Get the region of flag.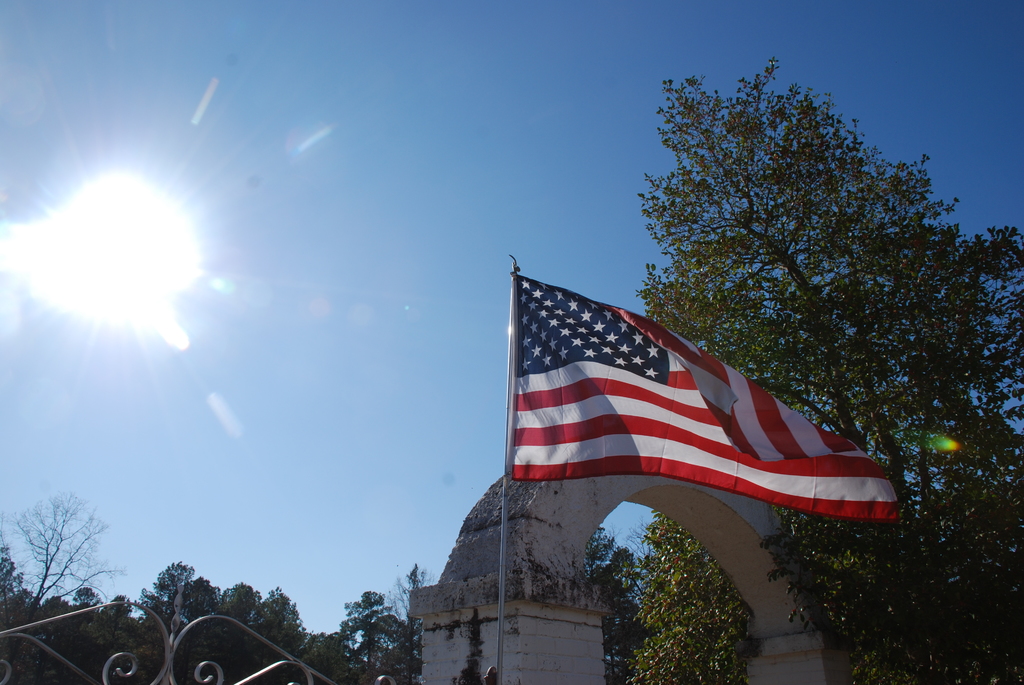
495, 260, 907, 546.
